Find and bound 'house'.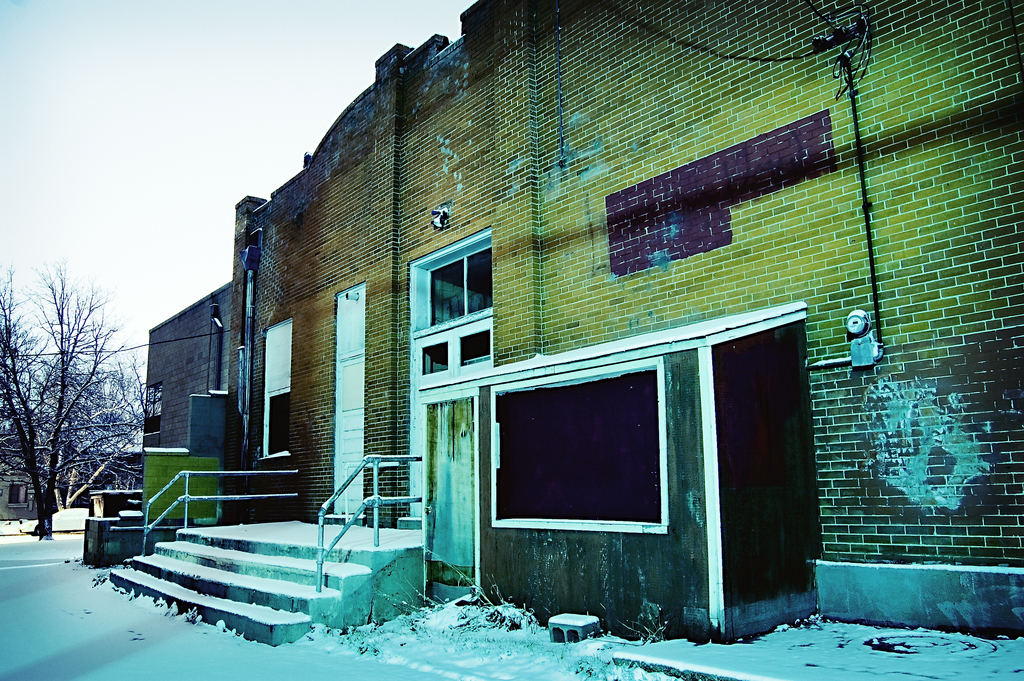
Bound: box(3, 0, 1023, 660).
